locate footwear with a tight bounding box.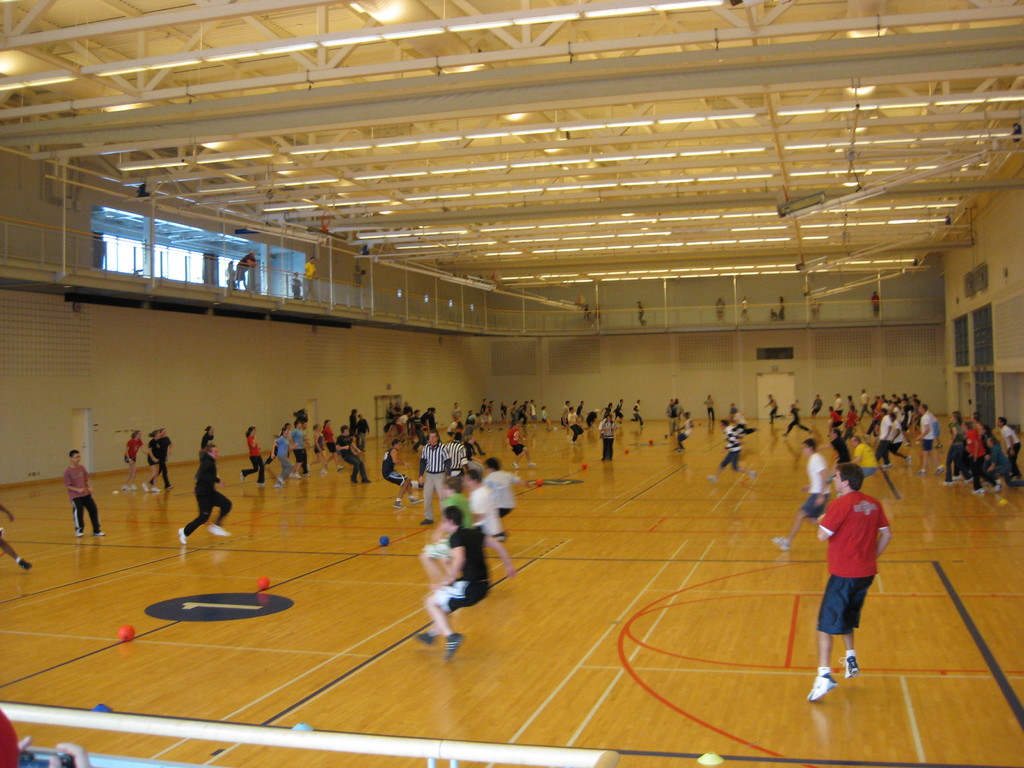
(left=840, top=654, right=858, bottom=678).
